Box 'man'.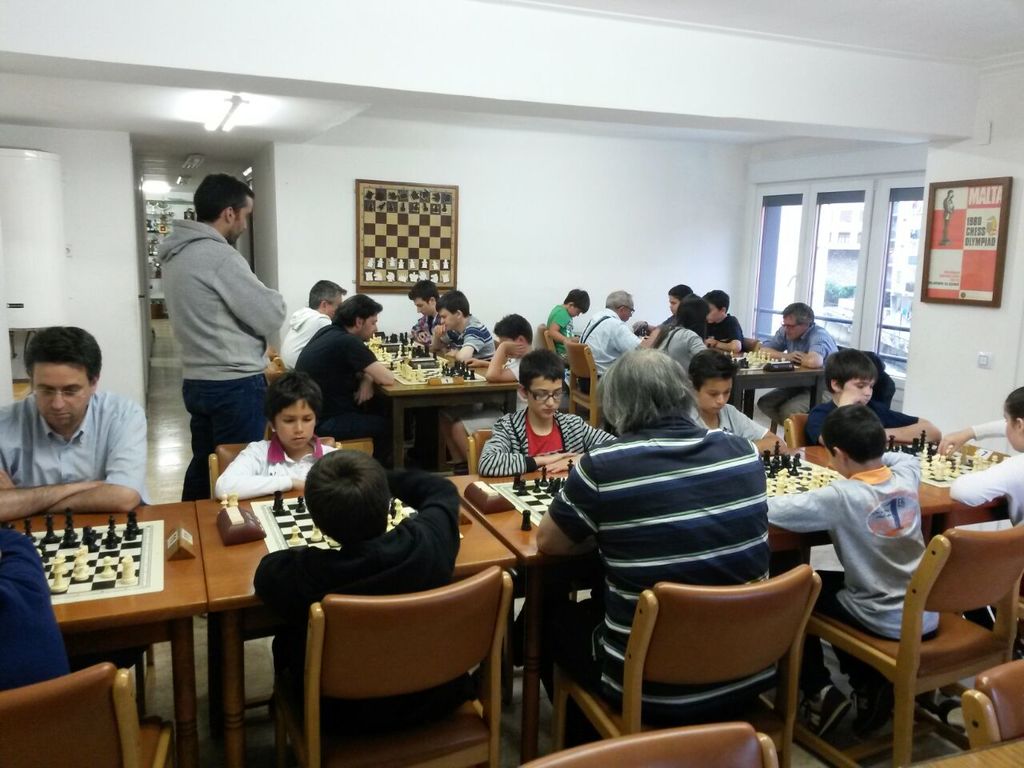
locate(758, 300, 842, 434).
